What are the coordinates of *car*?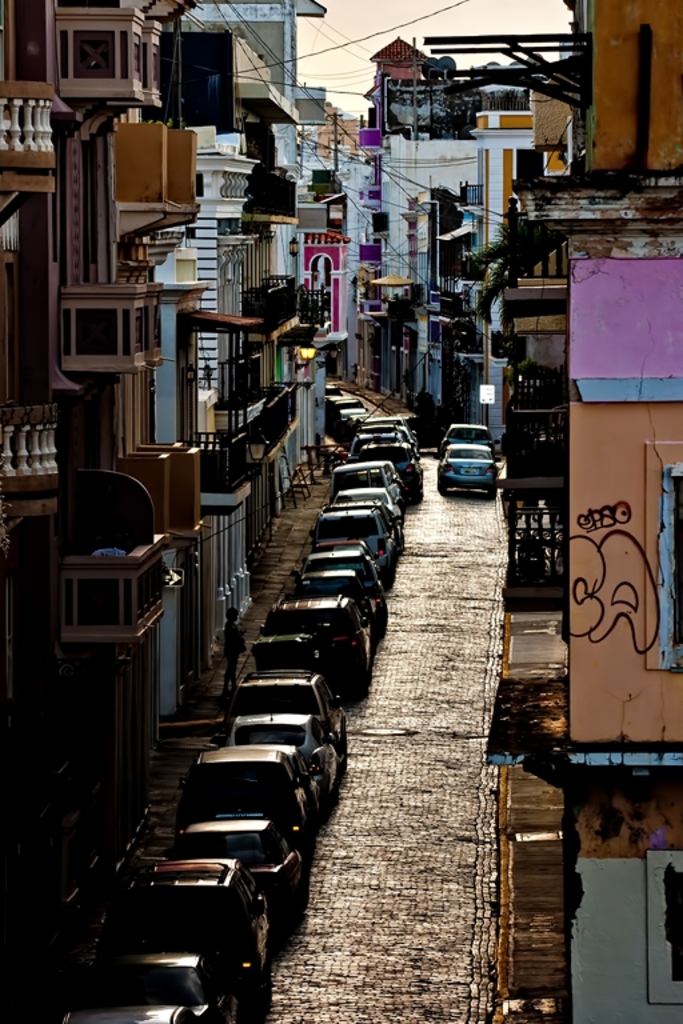
select_region(272, 591, 374, 691).
